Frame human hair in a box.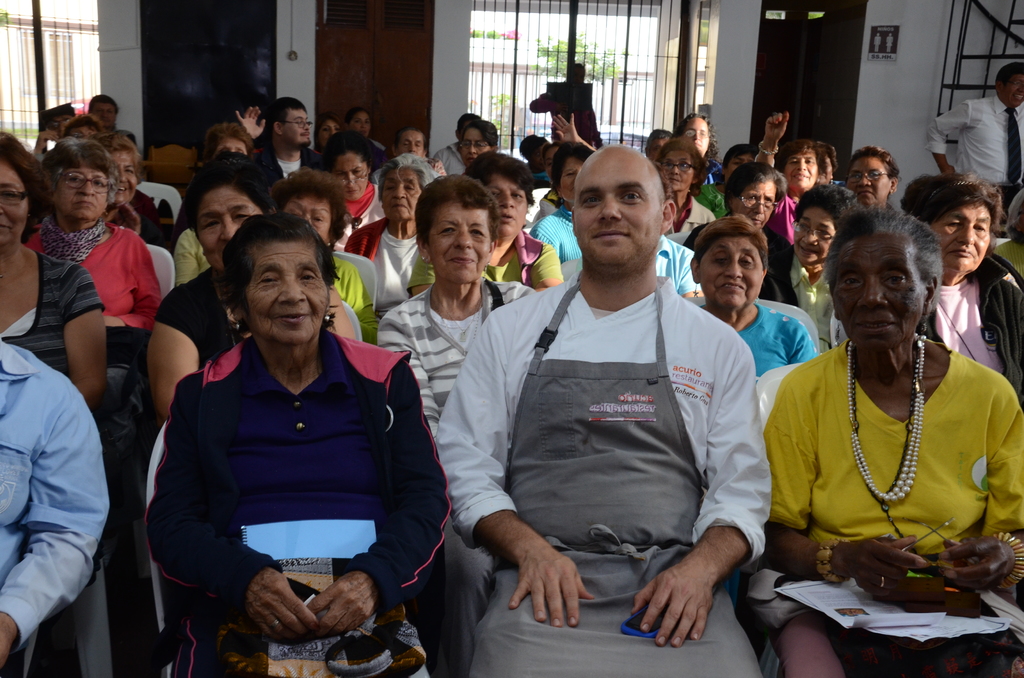
bbox=[0, 131, 54, 241].
